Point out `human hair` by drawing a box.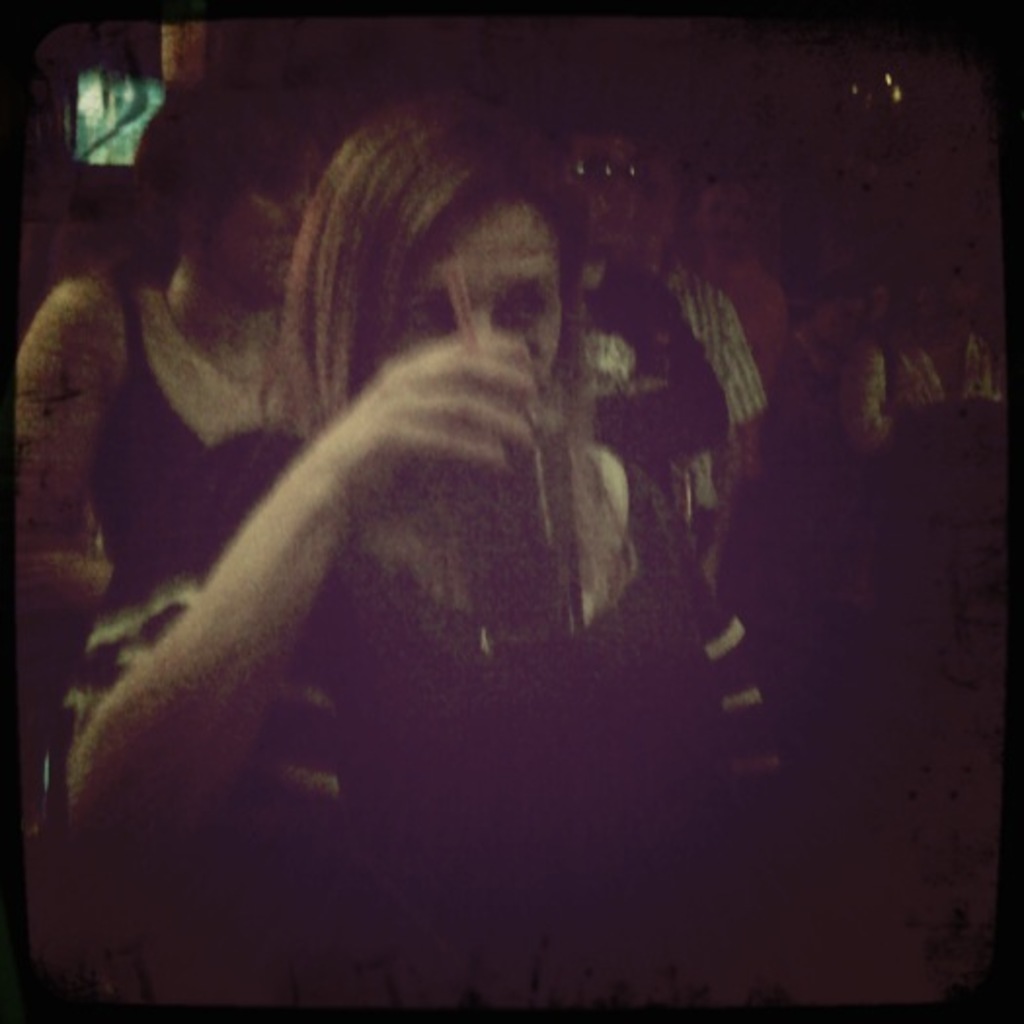
123,49,328,261.
